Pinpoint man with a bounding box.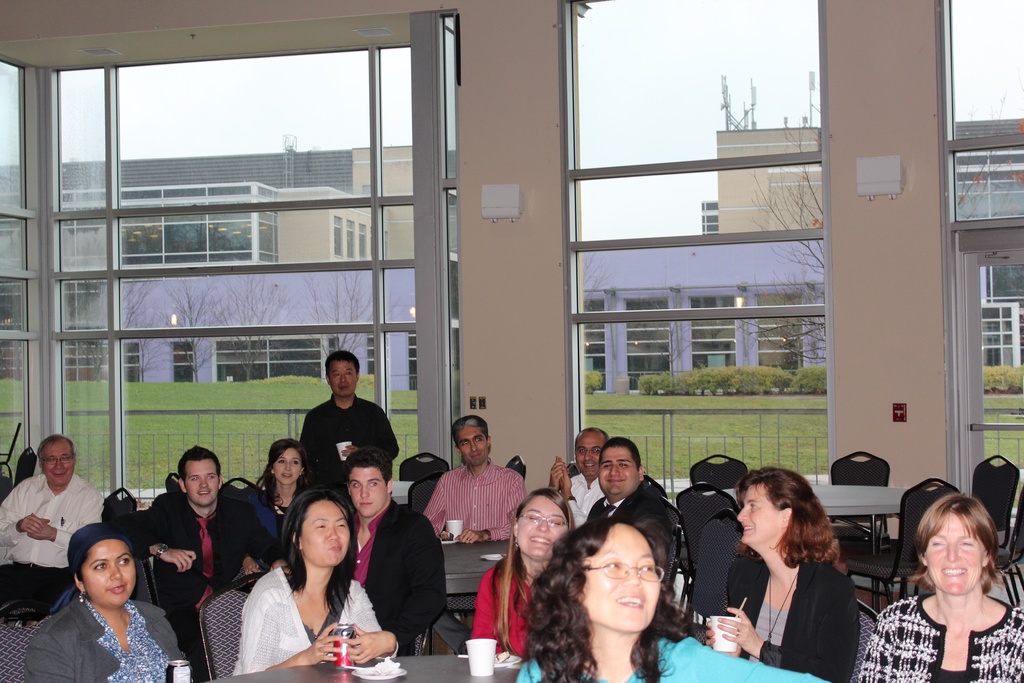
{"x1": 422, "y1": 414, "x2": 529, "y2": 654}.
